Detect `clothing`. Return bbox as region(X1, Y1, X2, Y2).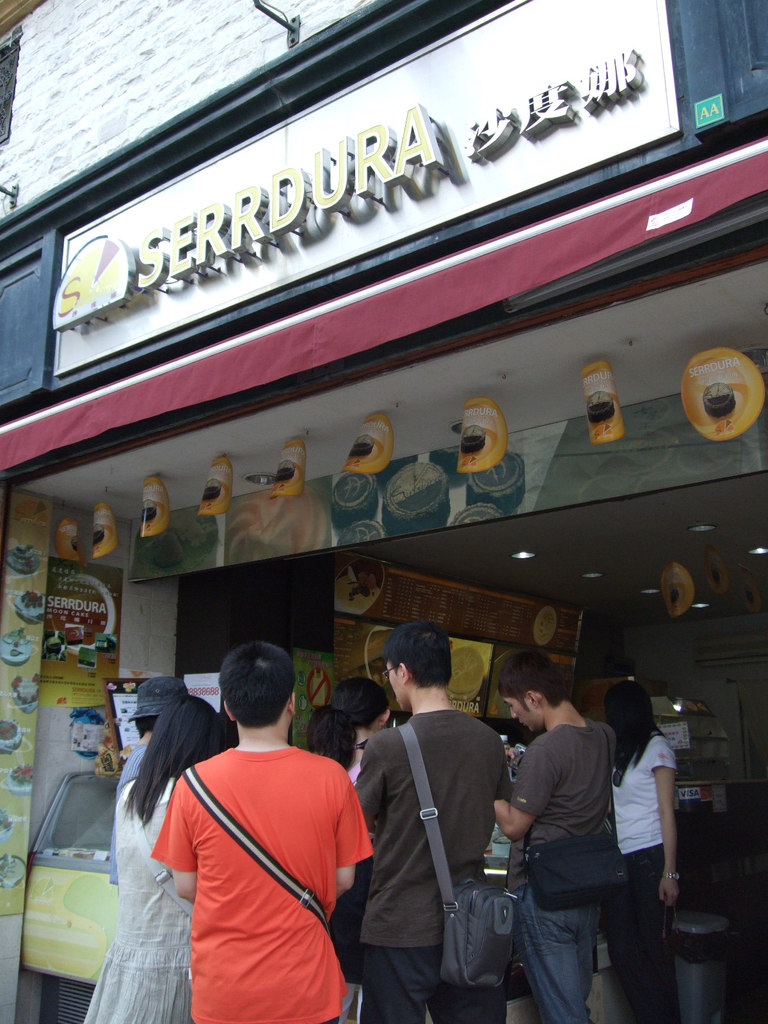
region(350, 707, 511, 1023).
